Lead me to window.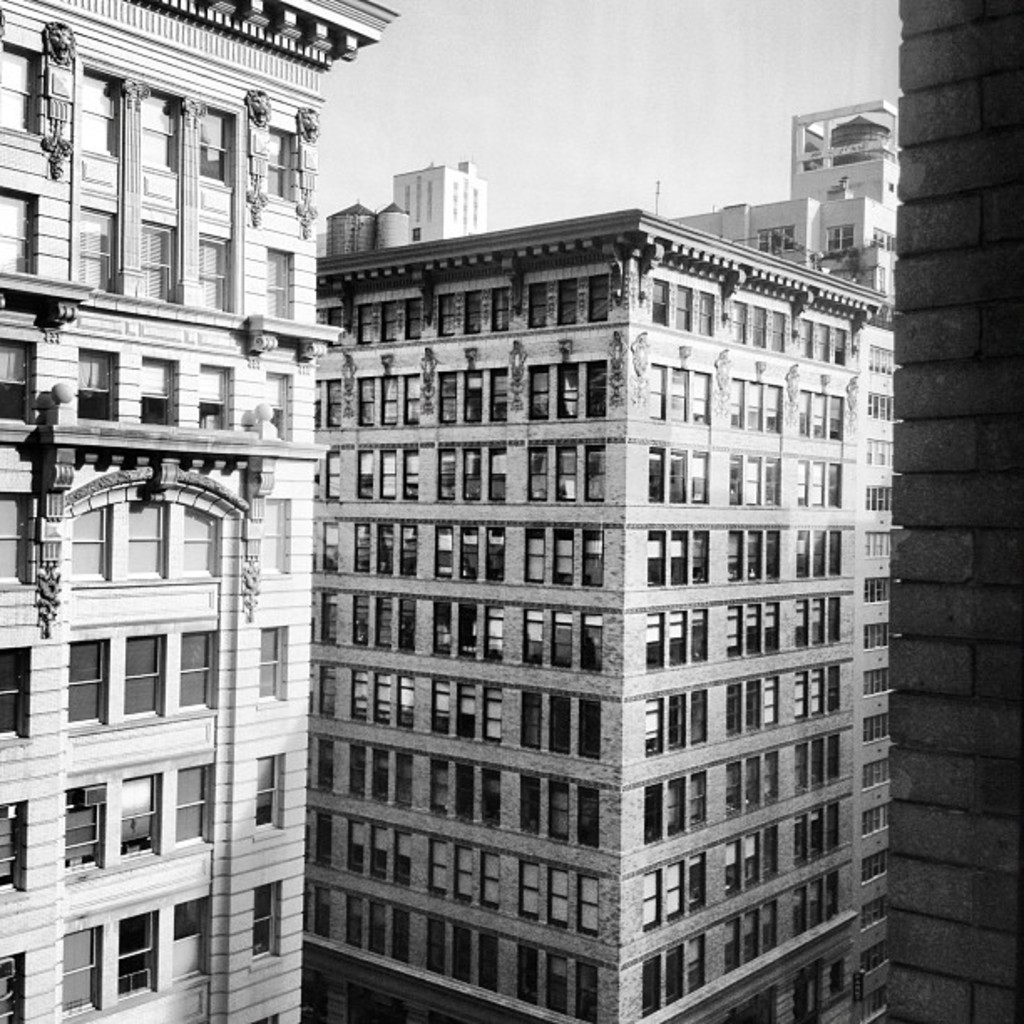
Lead to select_region(766, 823, 781, 877).
